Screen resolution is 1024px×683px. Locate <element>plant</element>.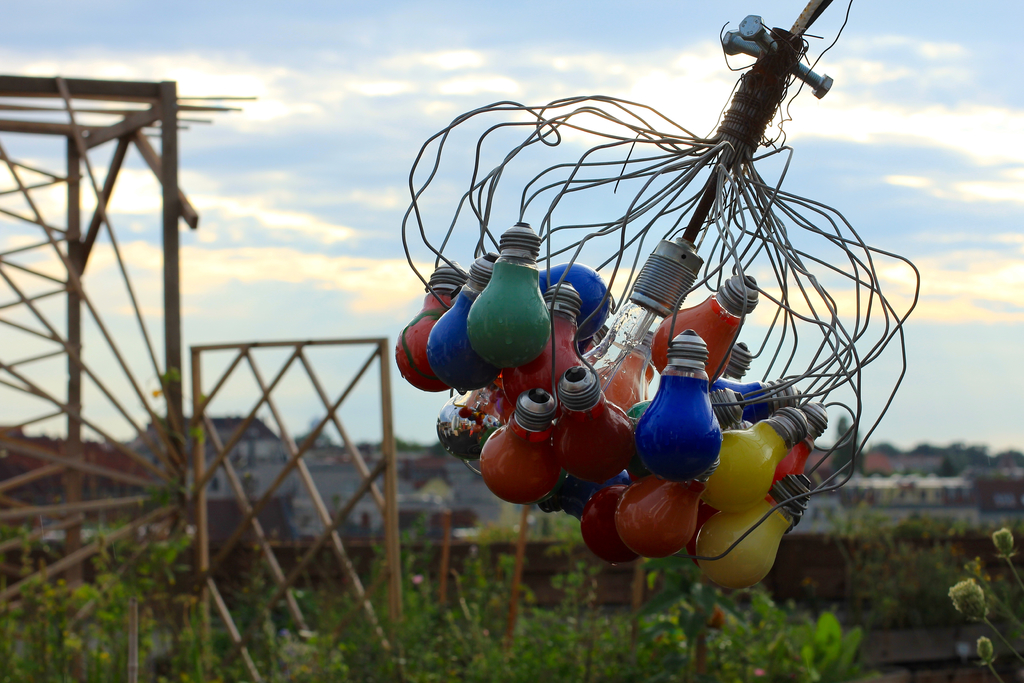
region(964, 522, 1021, 680).
